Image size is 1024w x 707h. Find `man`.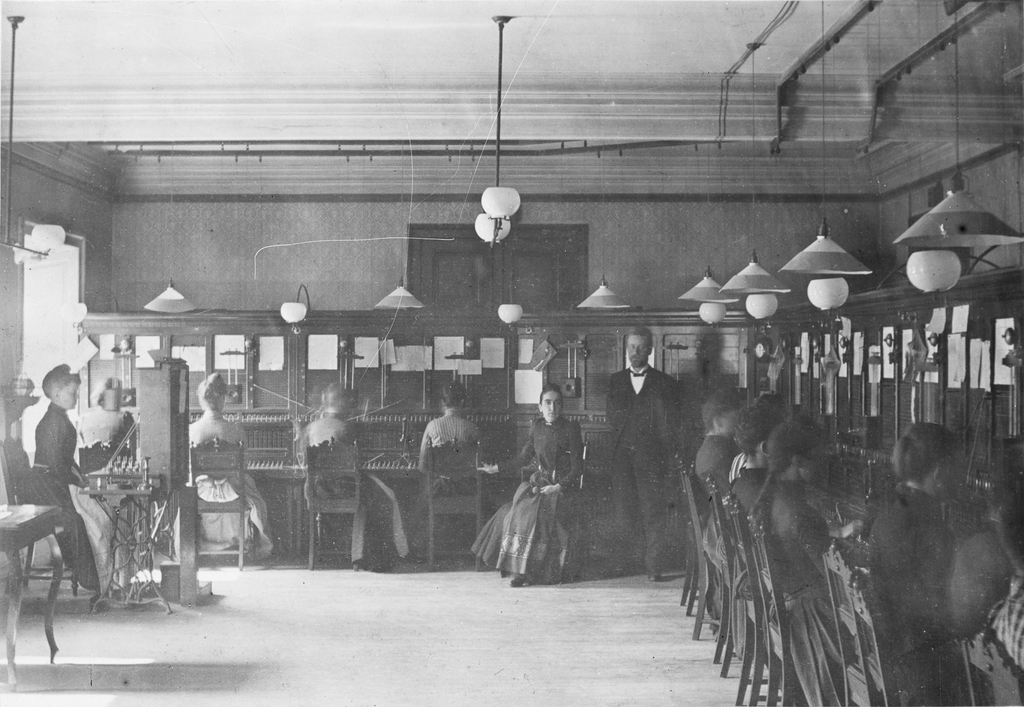
694 388 744 495.
